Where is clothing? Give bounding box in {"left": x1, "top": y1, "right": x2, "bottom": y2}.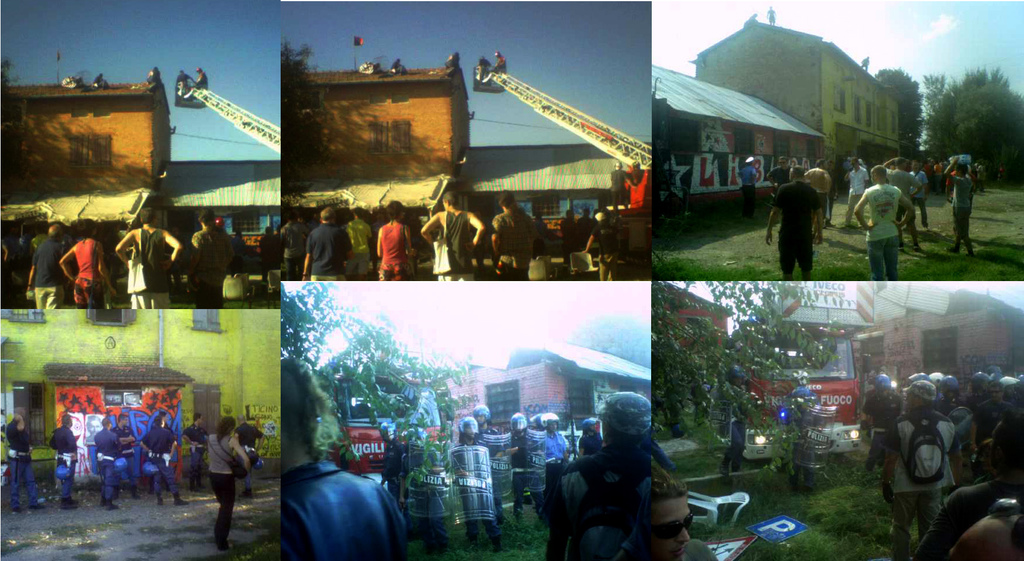
{"left": 95, "top": 427, "right": 121, "bottom": 501}.
